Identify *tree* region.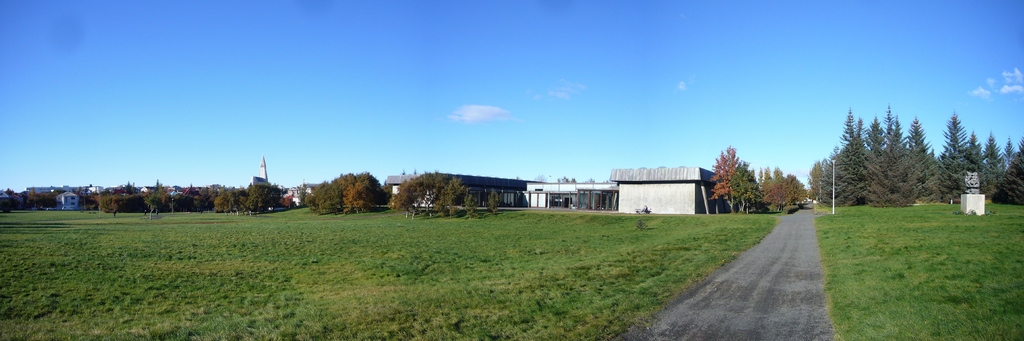
Region: <region>755, 160, 817, 212</region>.
